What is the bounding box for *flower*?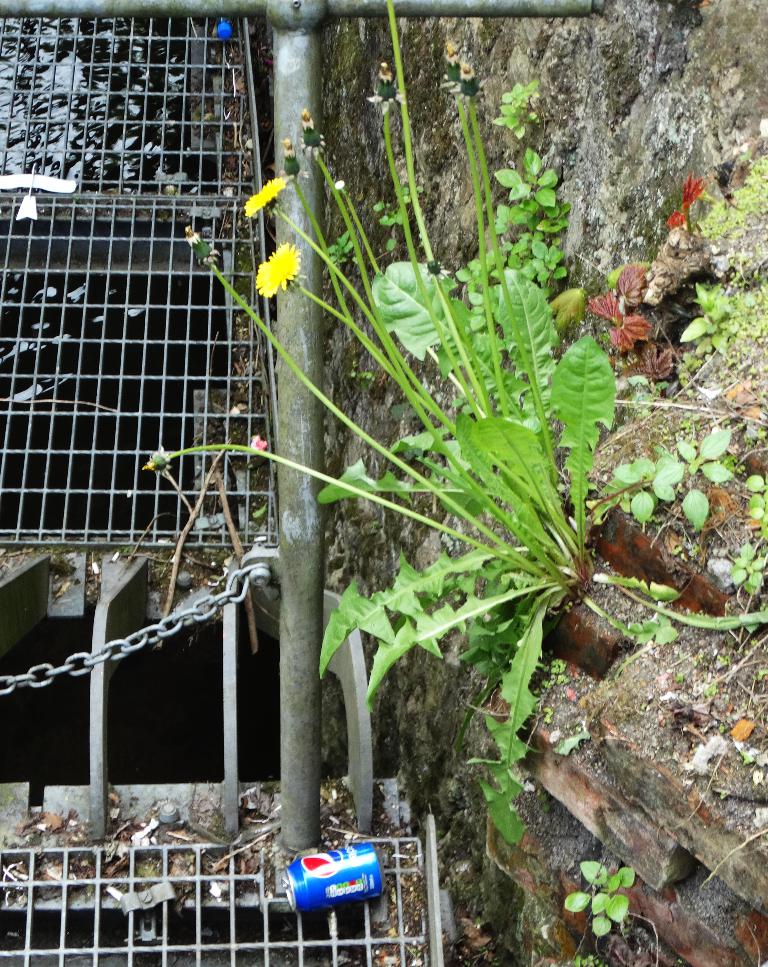
<box>255,244,302,297</box>.
